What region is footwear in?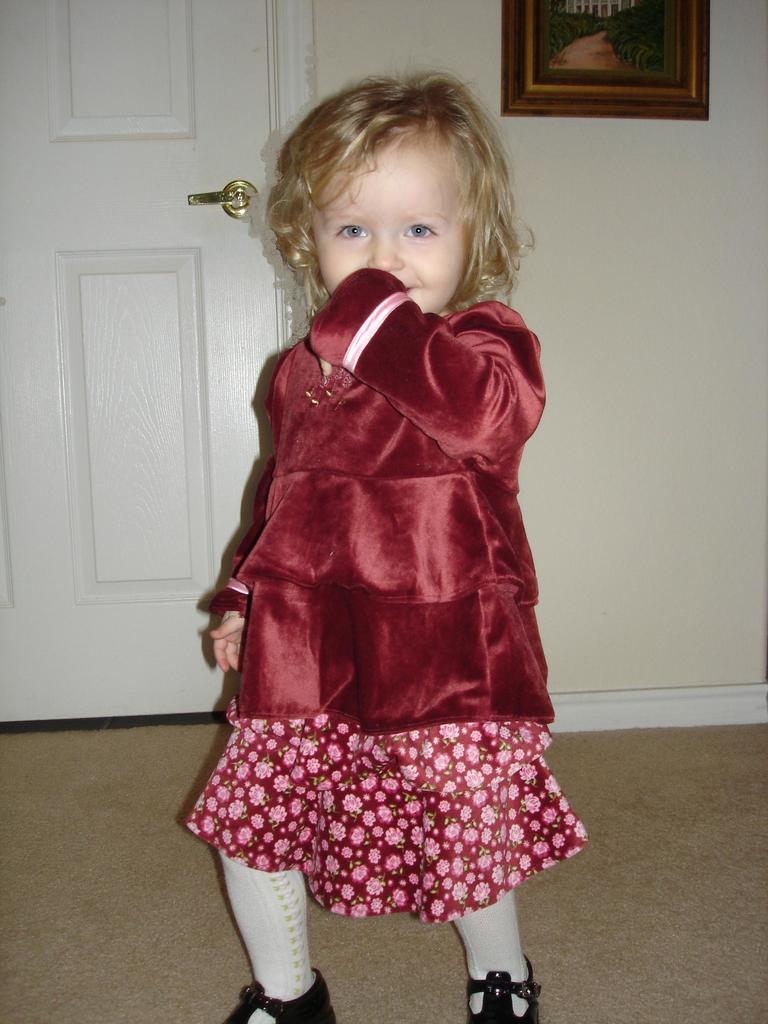
rect(467, 947, 544, 1022).
